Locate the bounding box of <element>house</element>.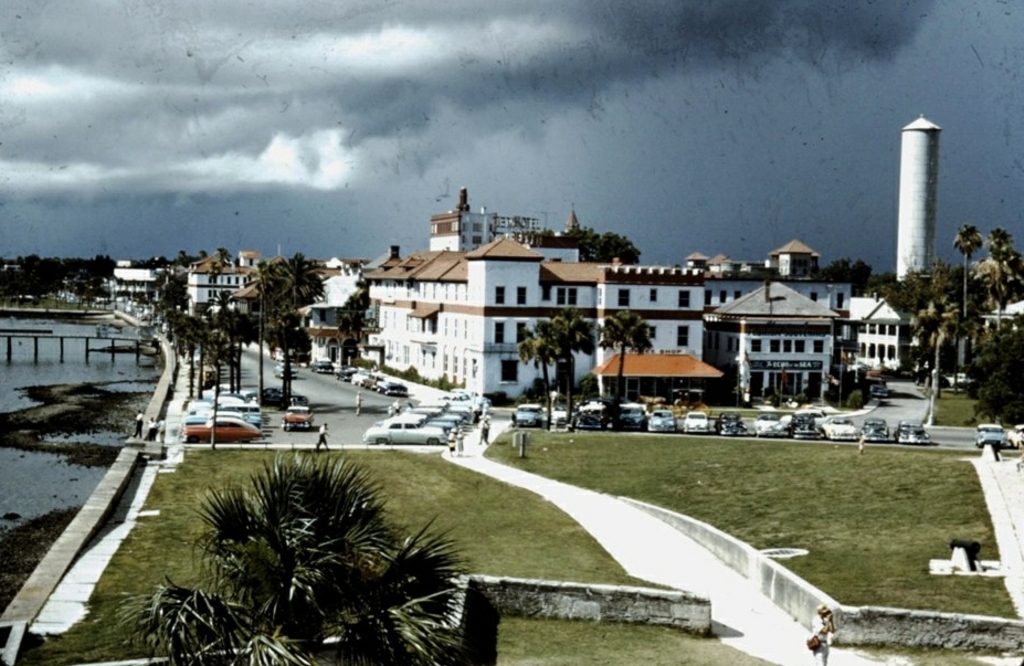
Bounding box: left=310, top=202, right=863, bottom=381.
